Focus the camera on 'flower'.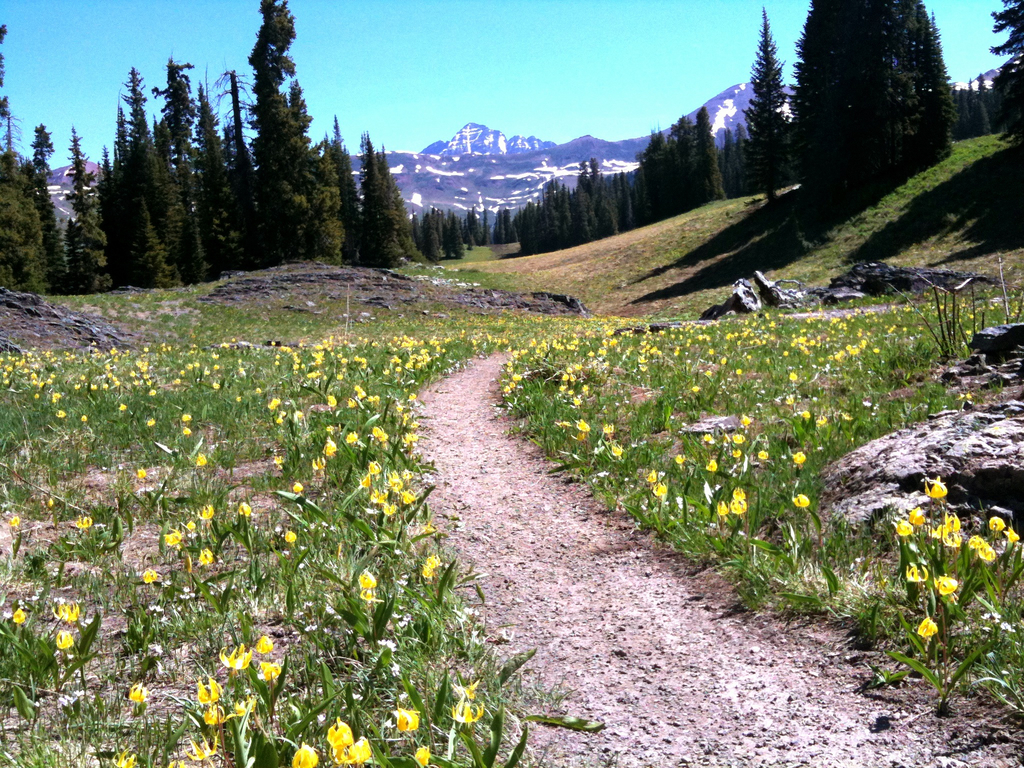
Focus region: [701, 431, 716, 445].
